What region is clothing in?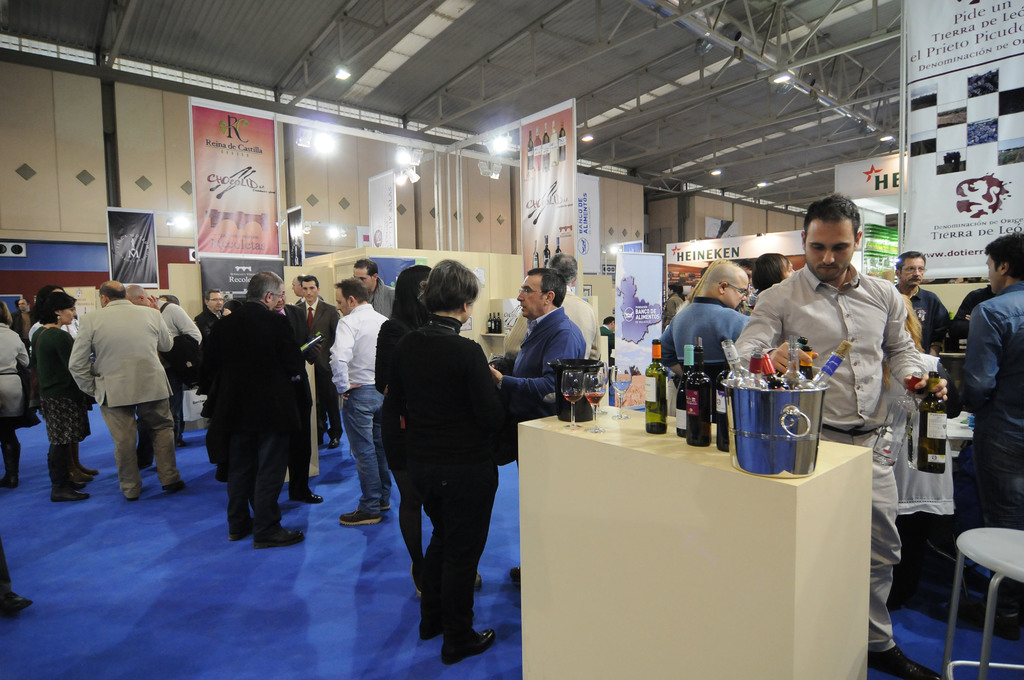
275, 306, 307, 491.
